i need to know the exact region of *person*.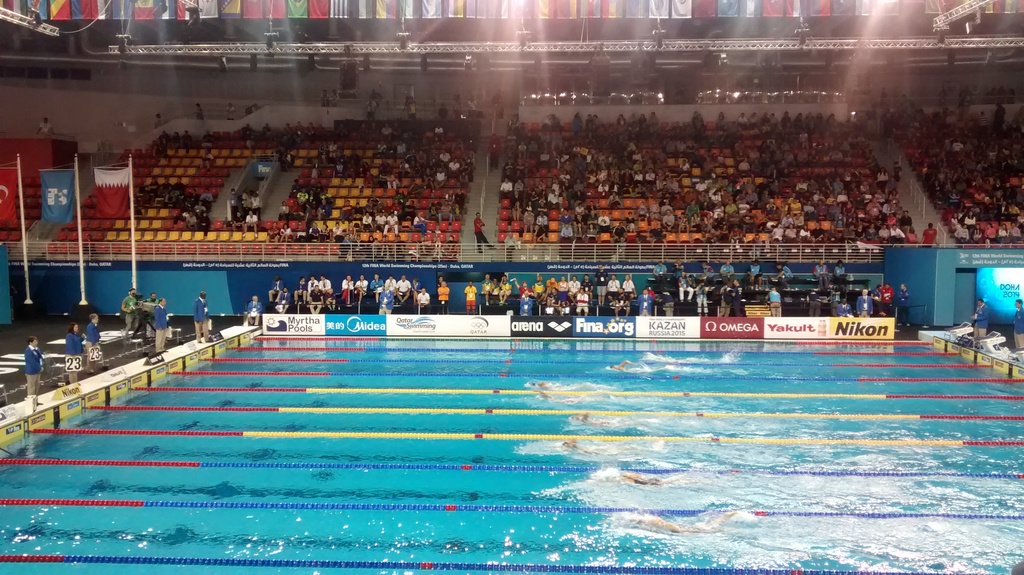
Region: bbox=(858, 285, 871, 314).
